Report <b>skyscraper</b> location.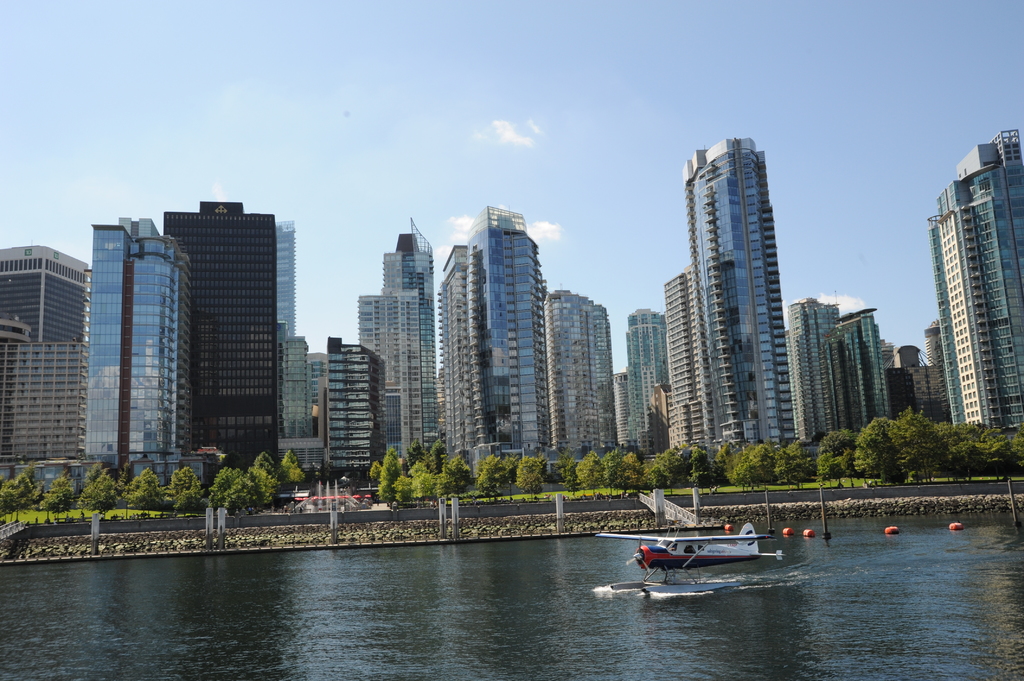
Report: <region>319, 330, 394, 482</region>.
